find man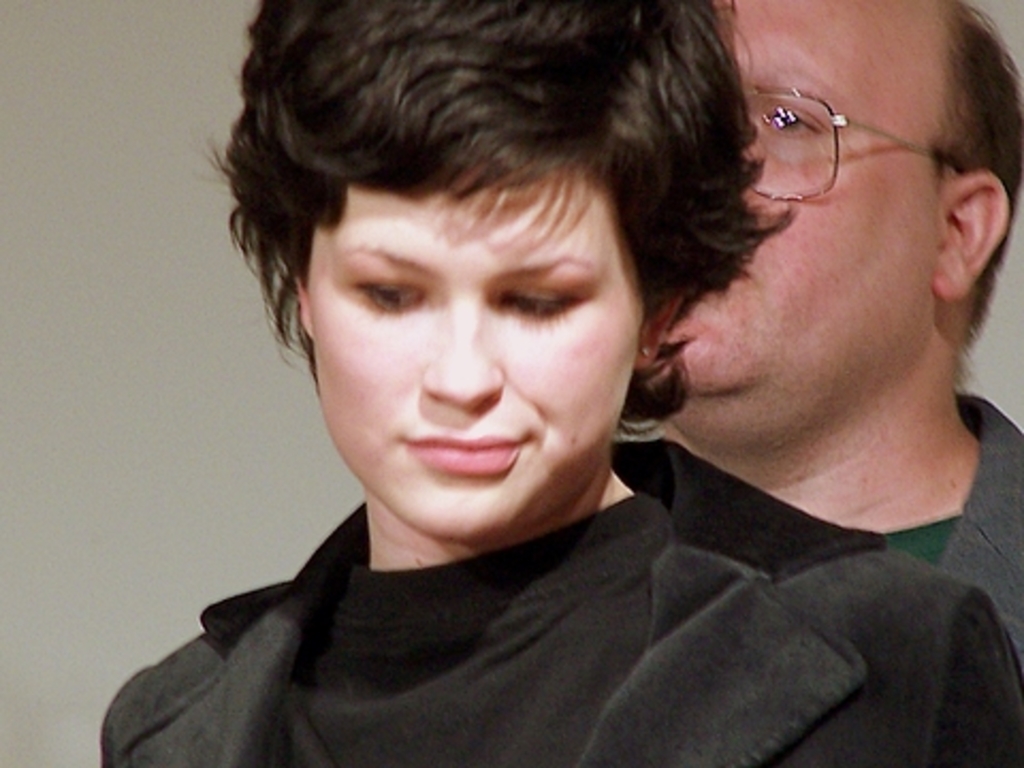
BBox(619, 0, 1023, 602)
